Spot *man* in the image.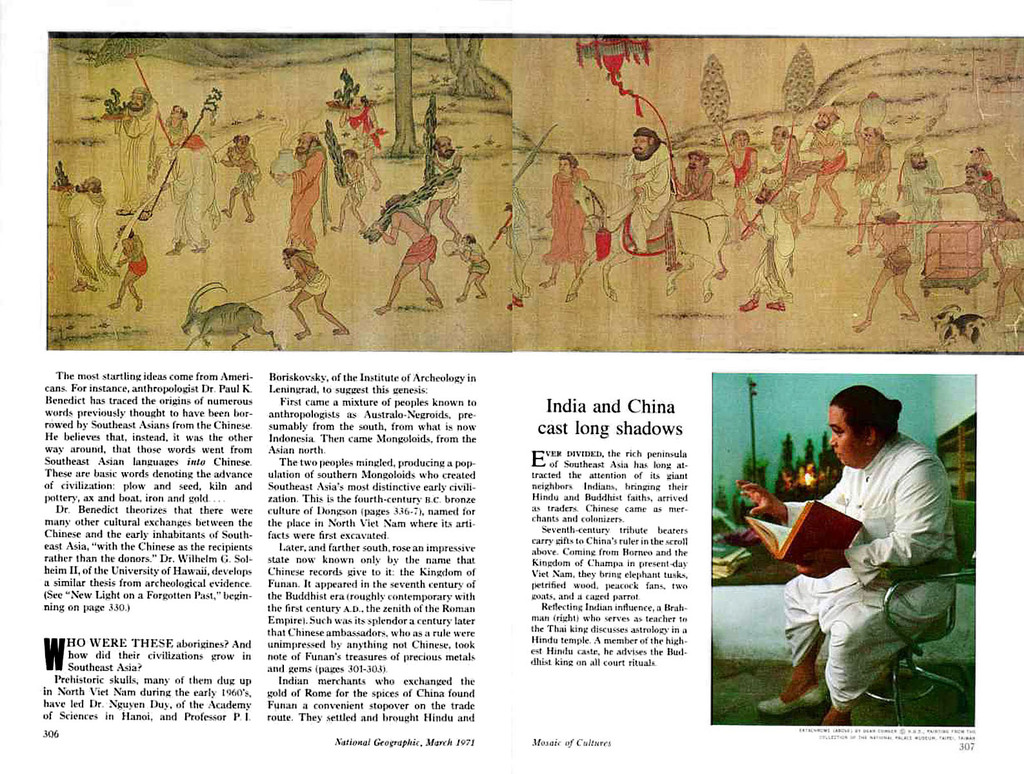
*man* found at crop(450, 230, 490, 302).
